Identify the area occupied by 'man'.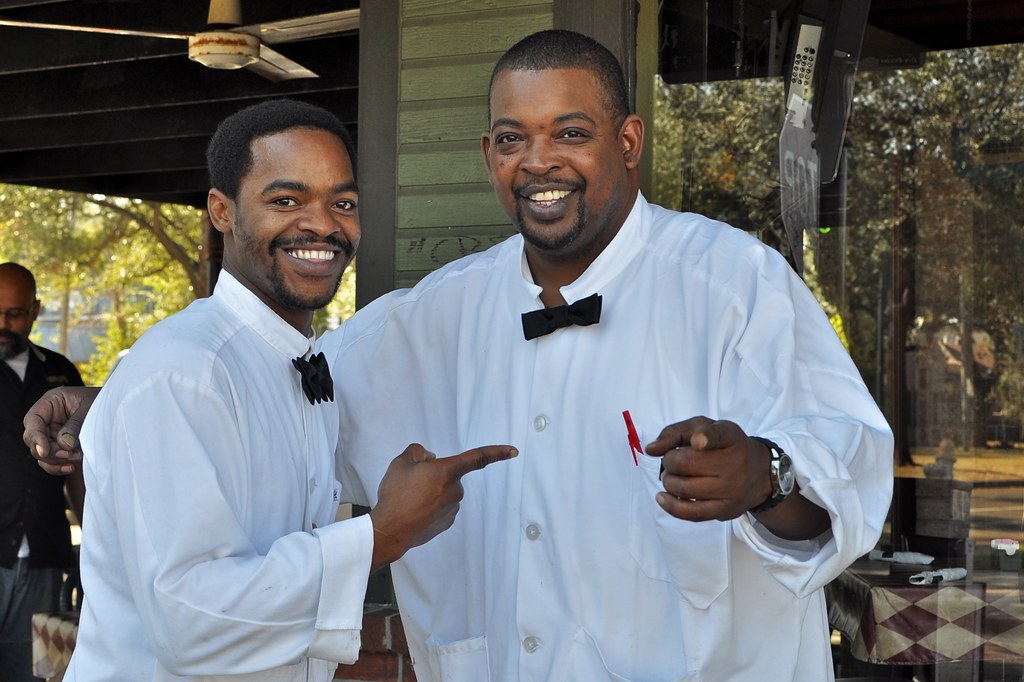
Area: (0, 260, 89, 681).
